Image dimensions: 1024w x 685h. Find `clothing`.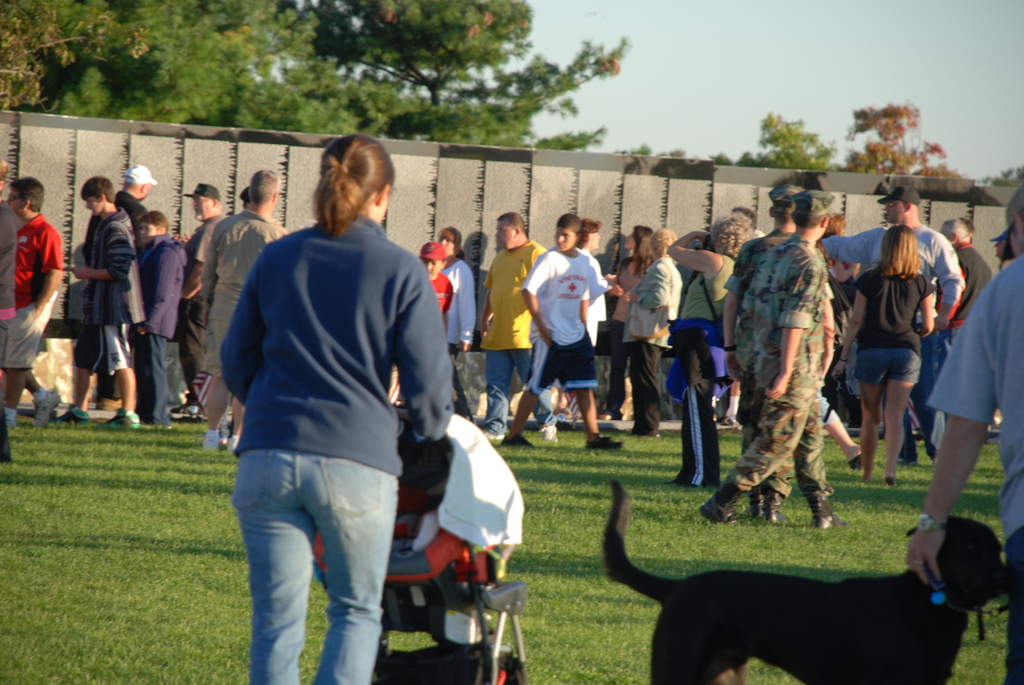
(x1=209, y1=149, x2=471, y2=662).
